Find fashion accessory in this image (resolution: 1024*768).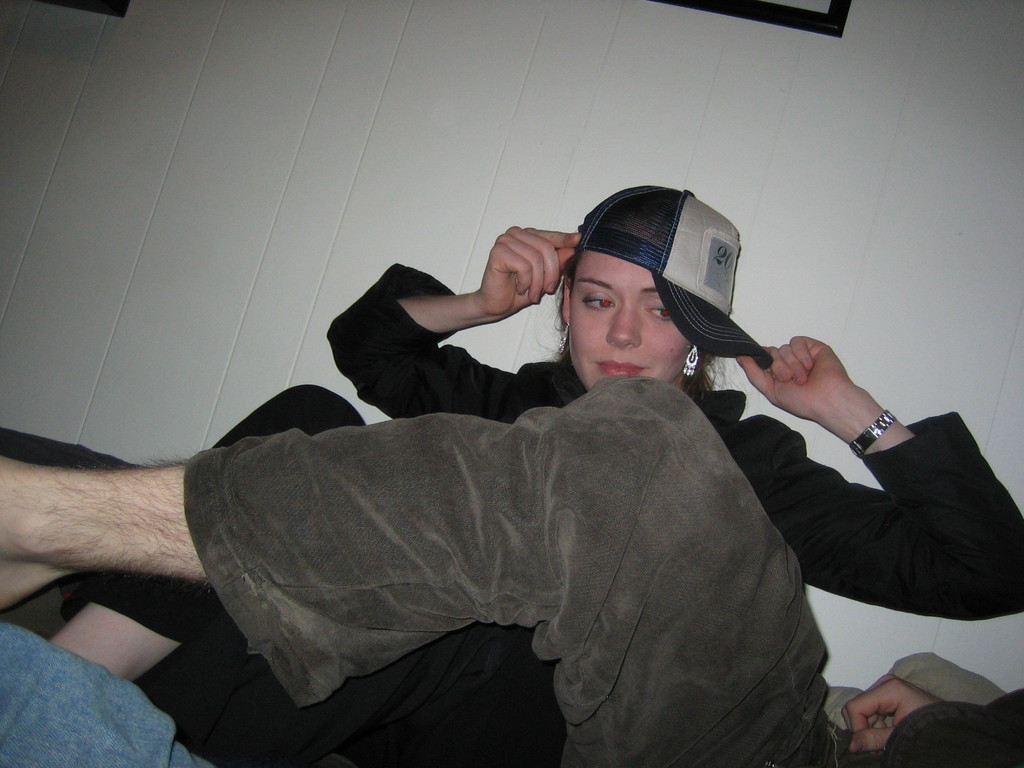
852,409,892,453.
